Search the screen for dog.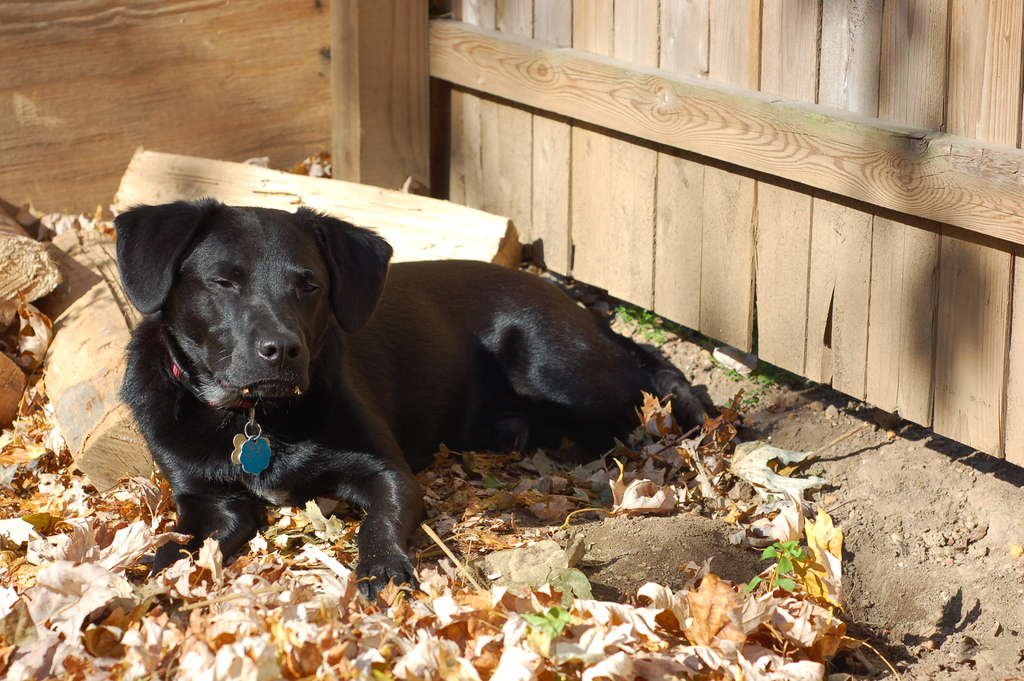
Found at {"x1": 109, "y1": 203, "x2": 739, "y2": 608}.
